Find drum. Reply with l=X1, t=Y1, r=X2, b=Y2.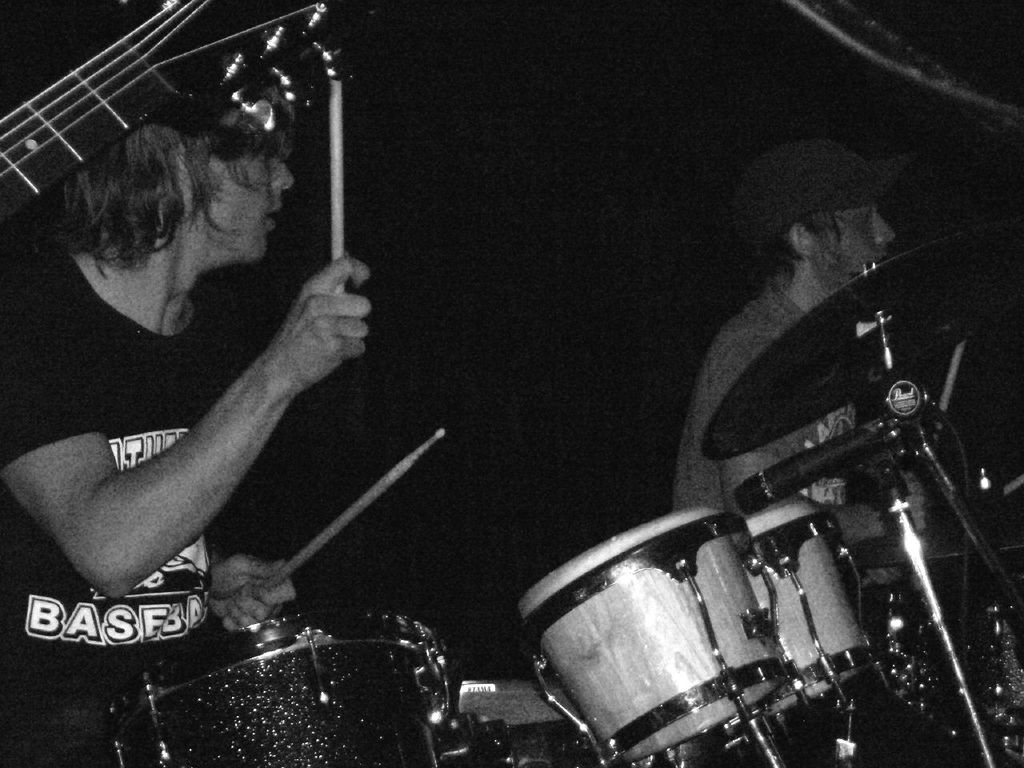
l=528, t=506, r=789, b=762.
